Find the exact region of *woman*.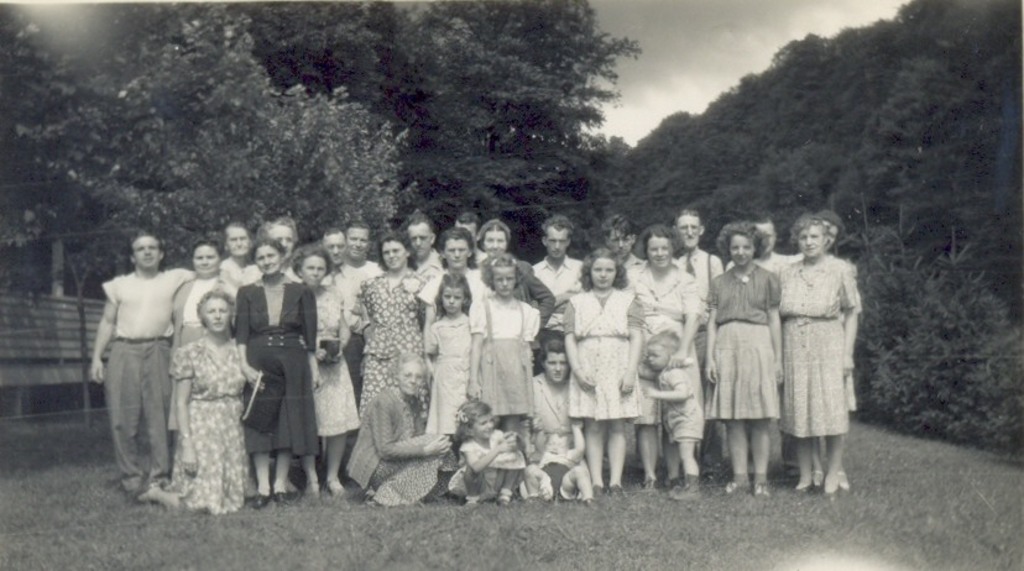
Exact region: bbox(352, 226, 433, 423).
